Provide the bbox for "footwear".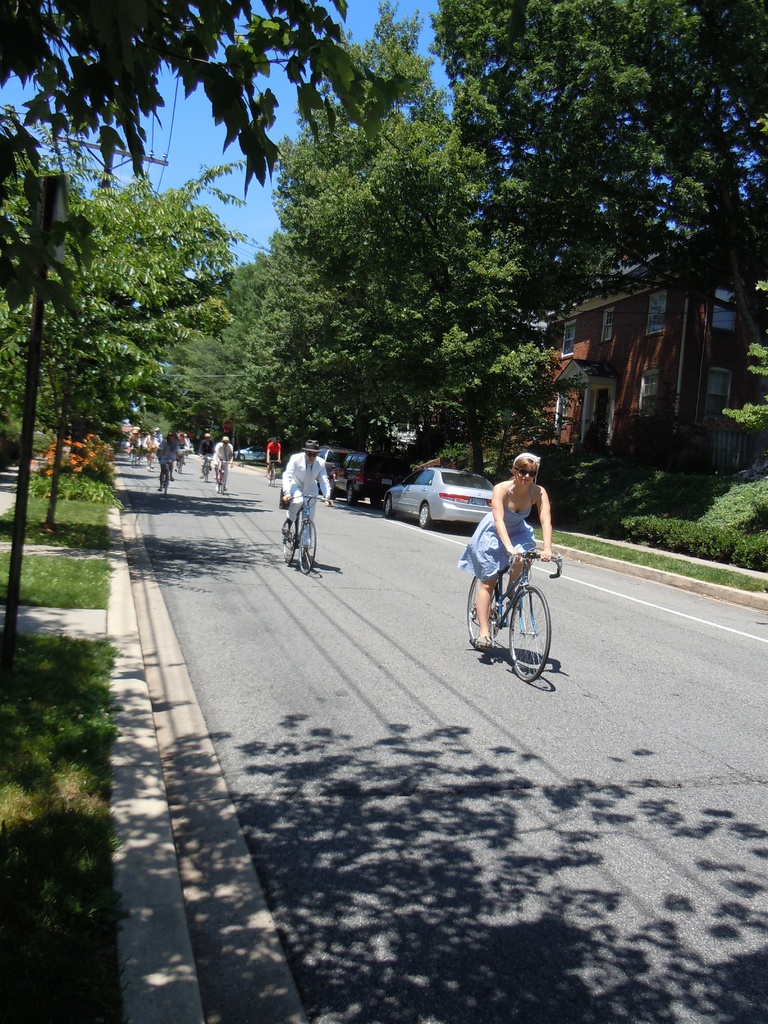
l=155, t=485, r=162, b=492.
